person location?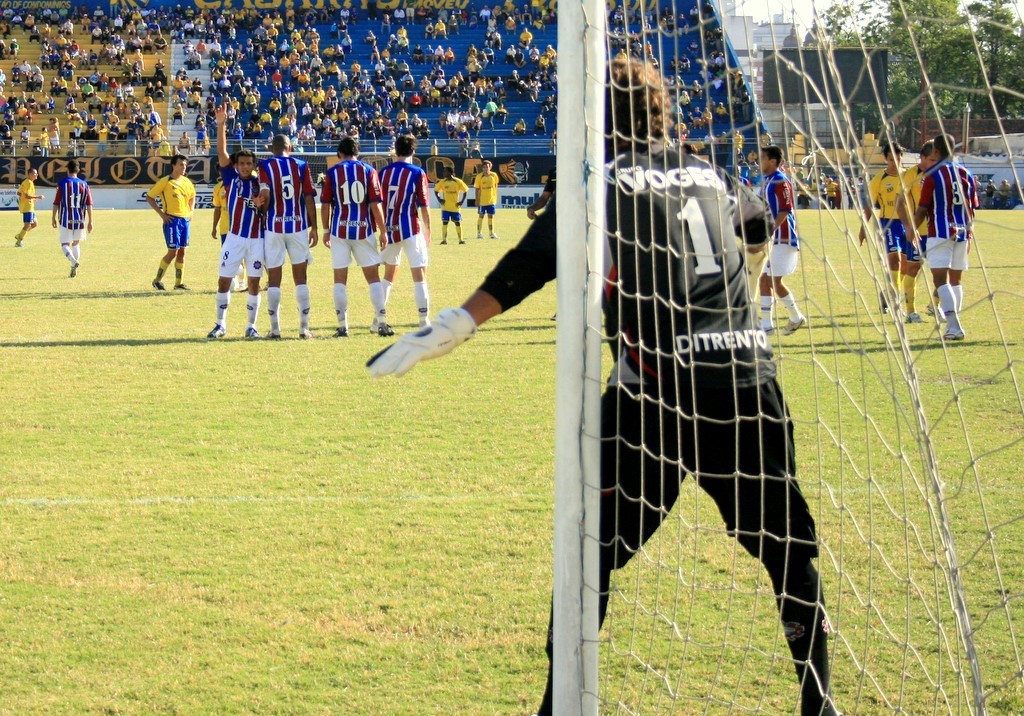
<region>861, 144, 902, 313</region>
